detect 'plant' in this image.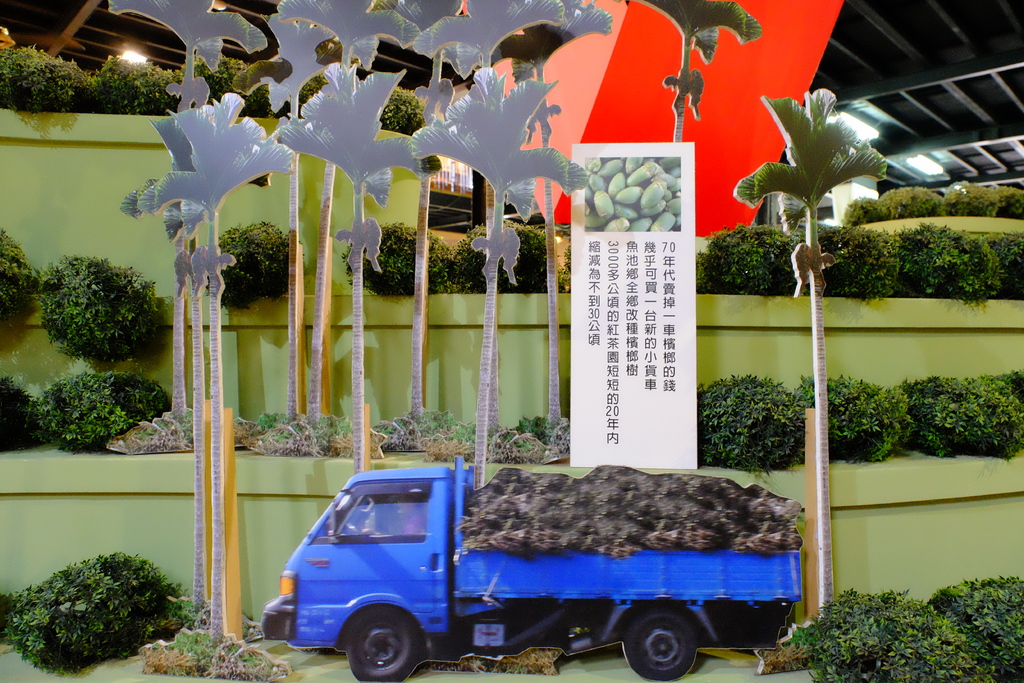
Detection: <bbox>220, 212, 285, 317</bbox>.
